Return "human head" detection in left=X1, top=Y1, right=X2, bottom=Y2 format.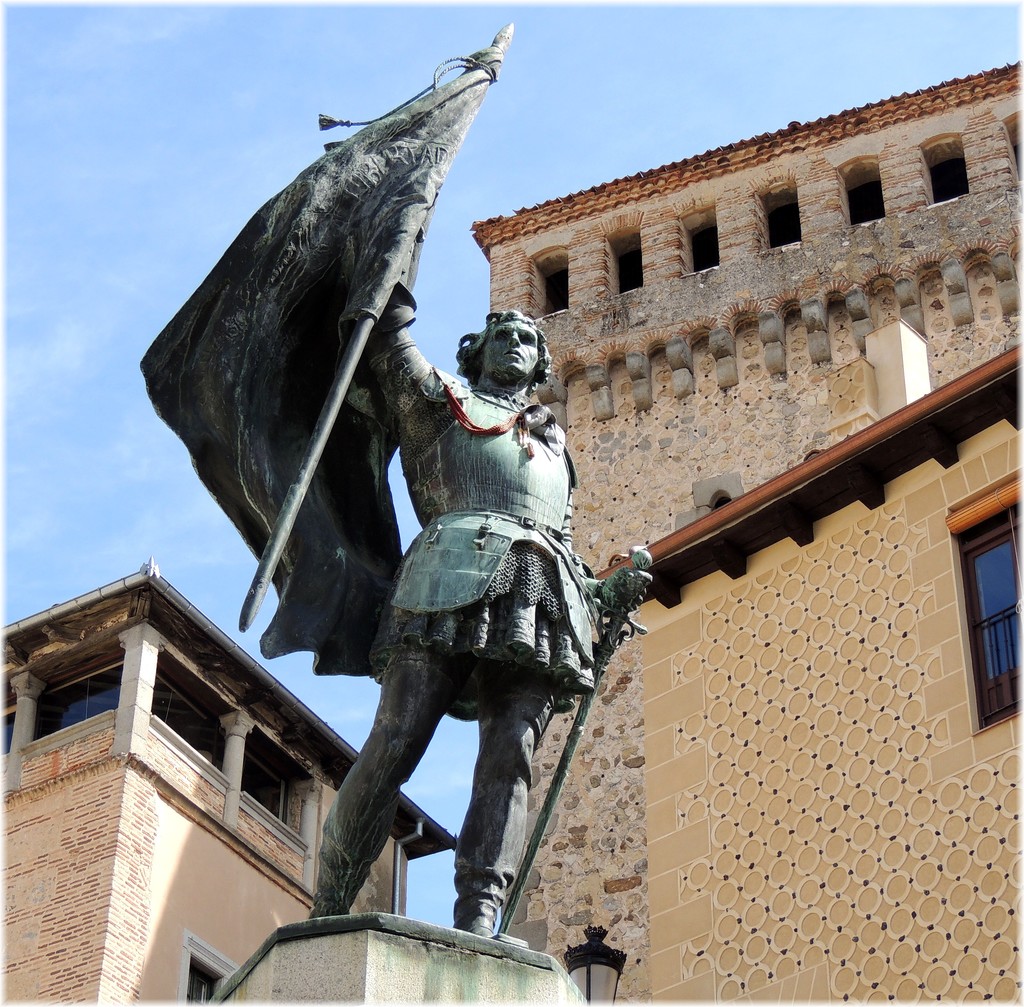
left=457, top=314, right=546, bottom=384.
